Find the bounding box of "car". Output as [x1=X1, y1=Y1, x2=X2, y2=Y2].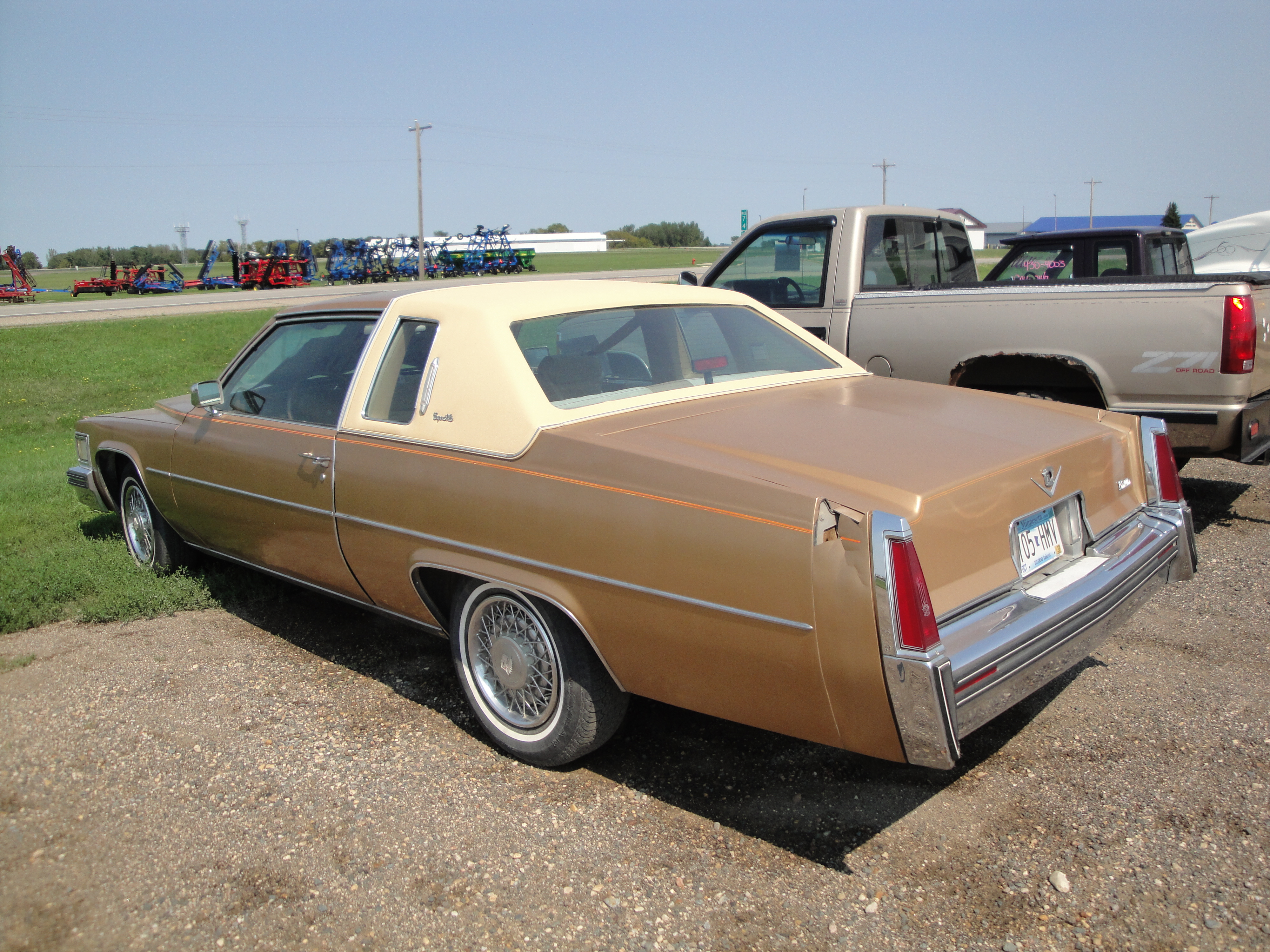
[x1=20, y1=88, x2=381, y2=247].
